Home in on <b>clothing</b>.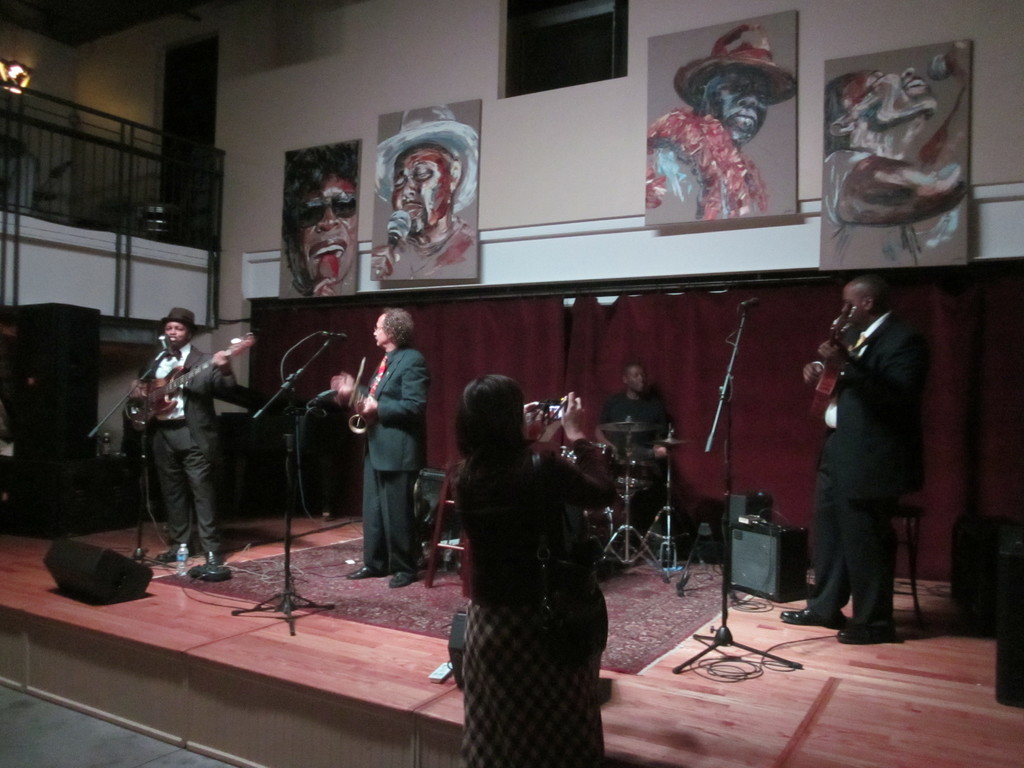
Homed in at left=456, top=424, right=631, bottom=767.
